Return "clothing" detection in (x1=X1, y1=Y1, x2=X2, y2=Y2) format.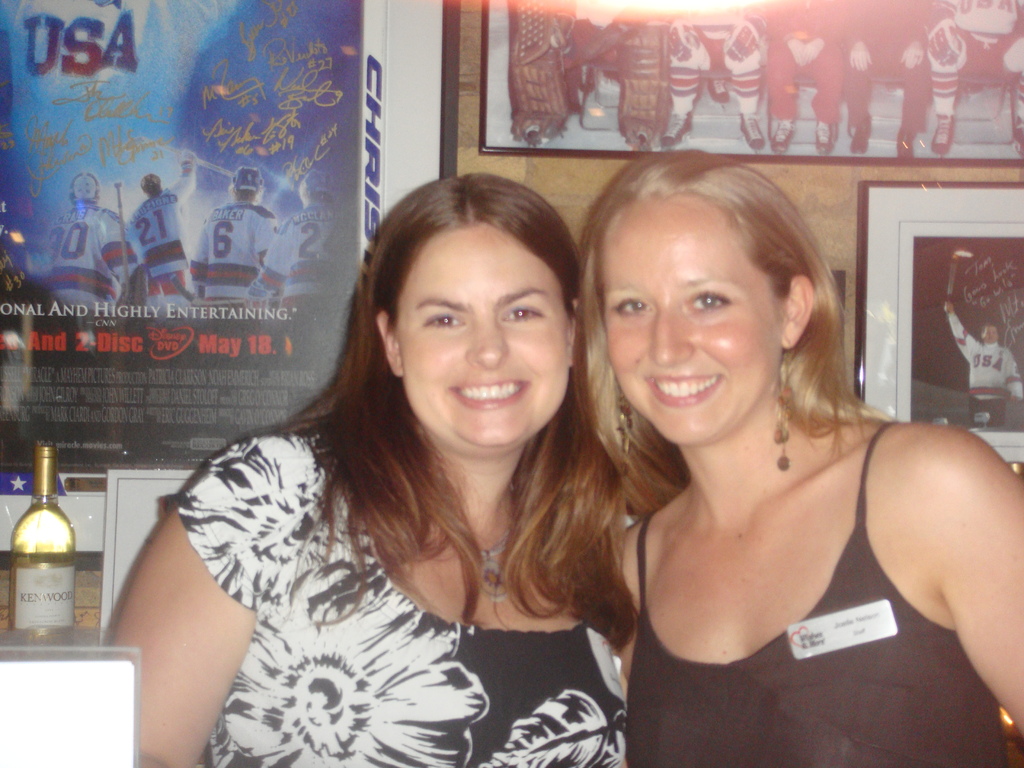
(x1=252, y1=202, x2=352, y2=308).
